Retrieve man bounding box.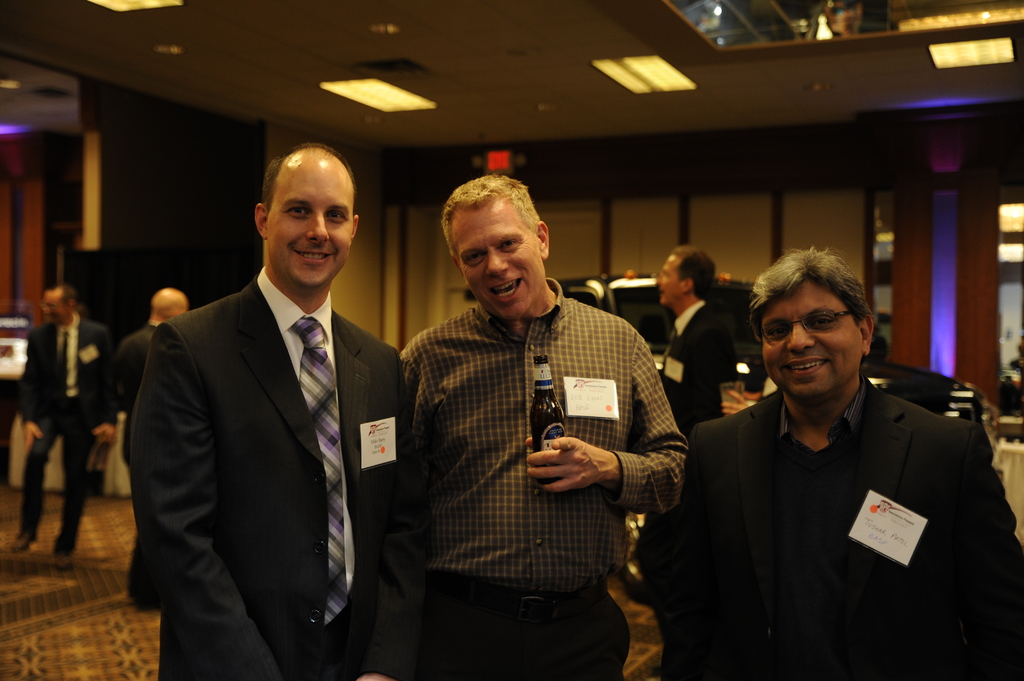
Bounding box: select_region(638, 243, 742, 550).
